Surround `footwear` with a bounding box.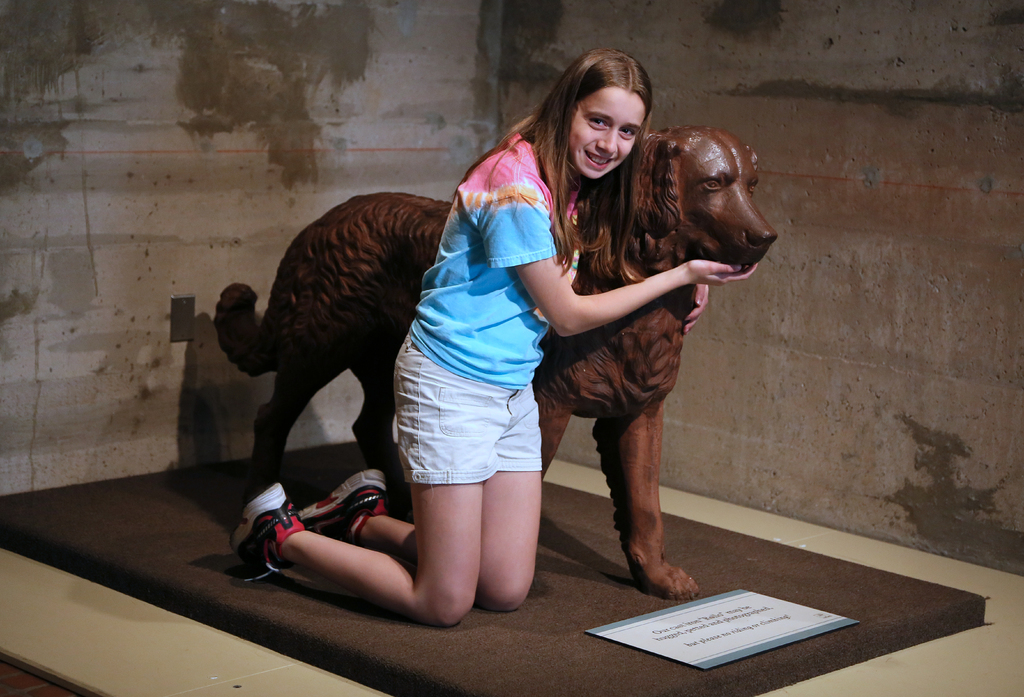
(left=297, top=468, right=389, bottom=545).
